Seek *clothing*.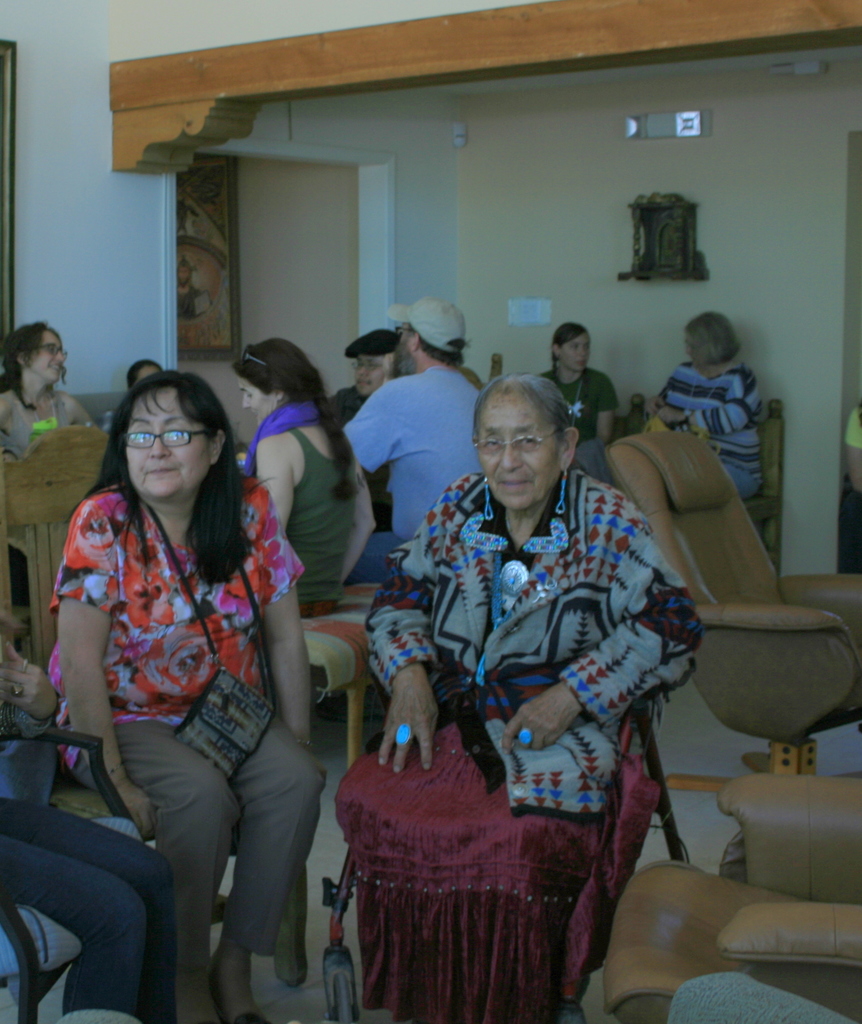
x1=350, y1=364, x2=492, y2=586.
